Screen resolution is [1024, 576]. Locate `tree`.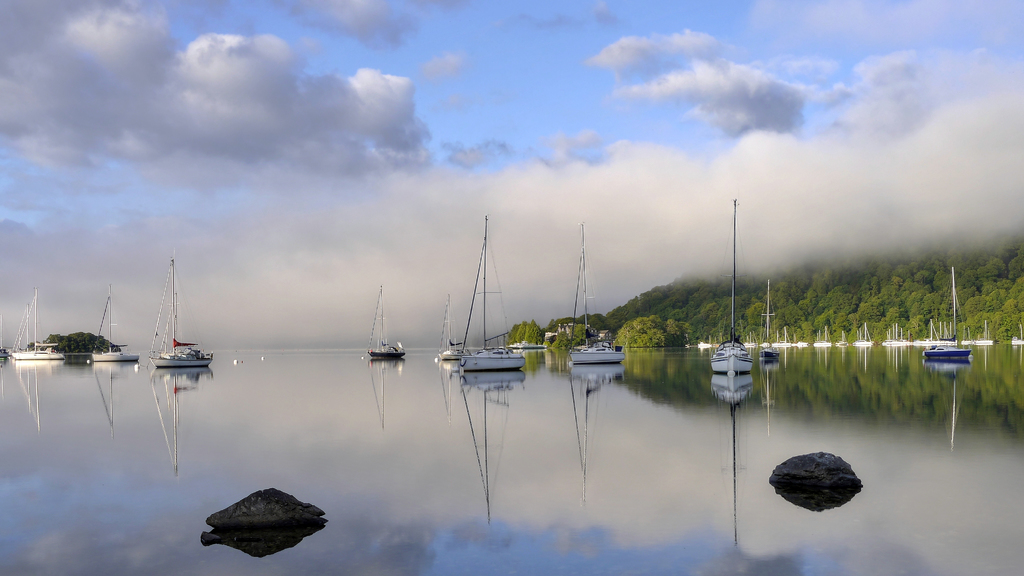
(left=506, top=322, right=521, bottom=345).
